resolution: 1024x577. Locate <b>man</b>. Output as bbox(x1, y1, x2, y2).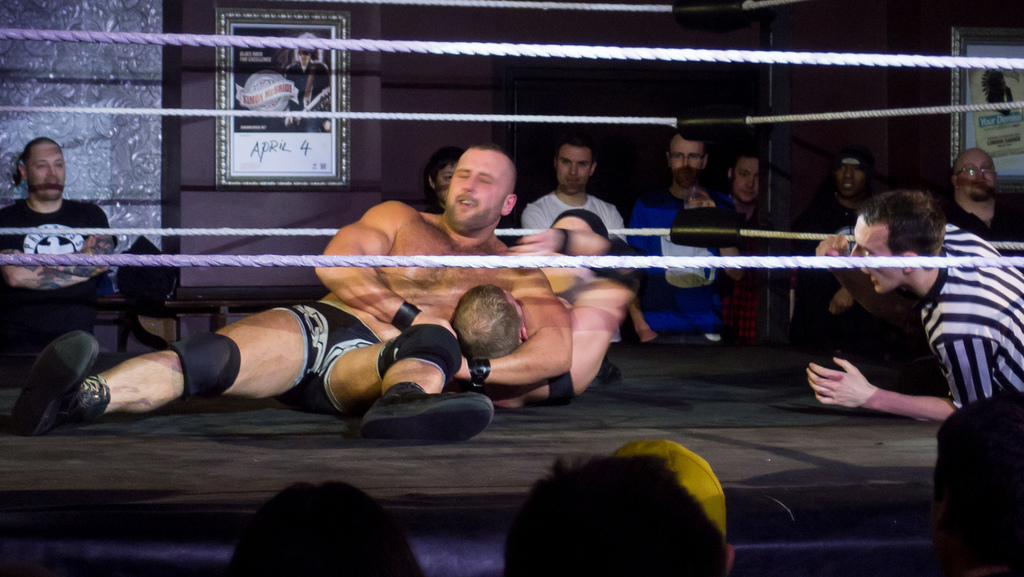
bbox(281, 34, 331, 133).
